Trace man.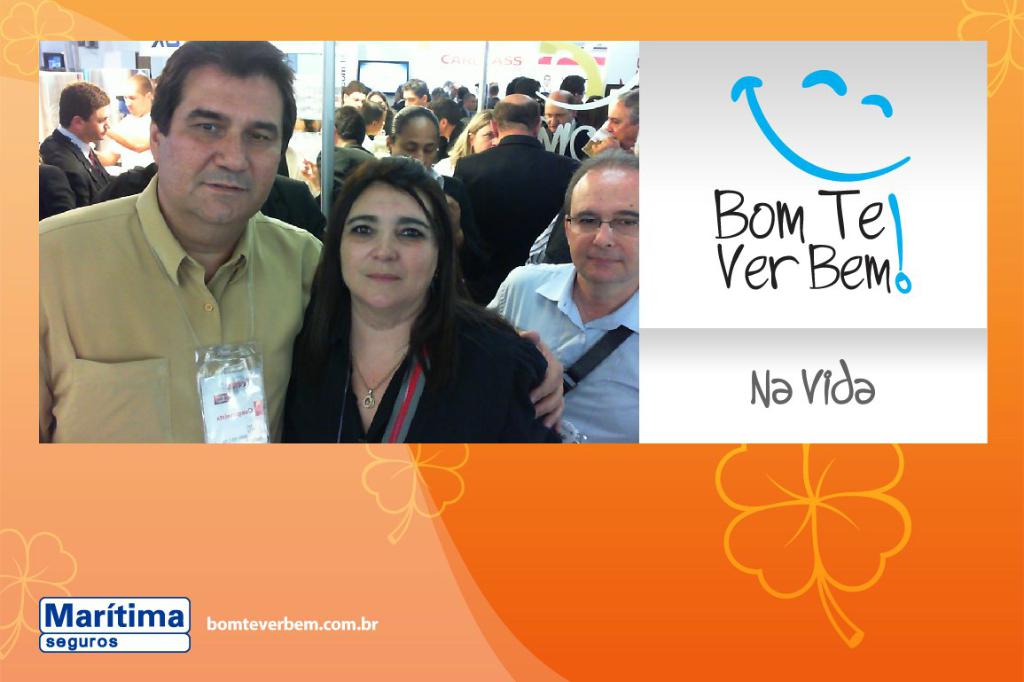
Traced to {"left": 426, "top": 97, "right": 462, "bottom": 156}.
